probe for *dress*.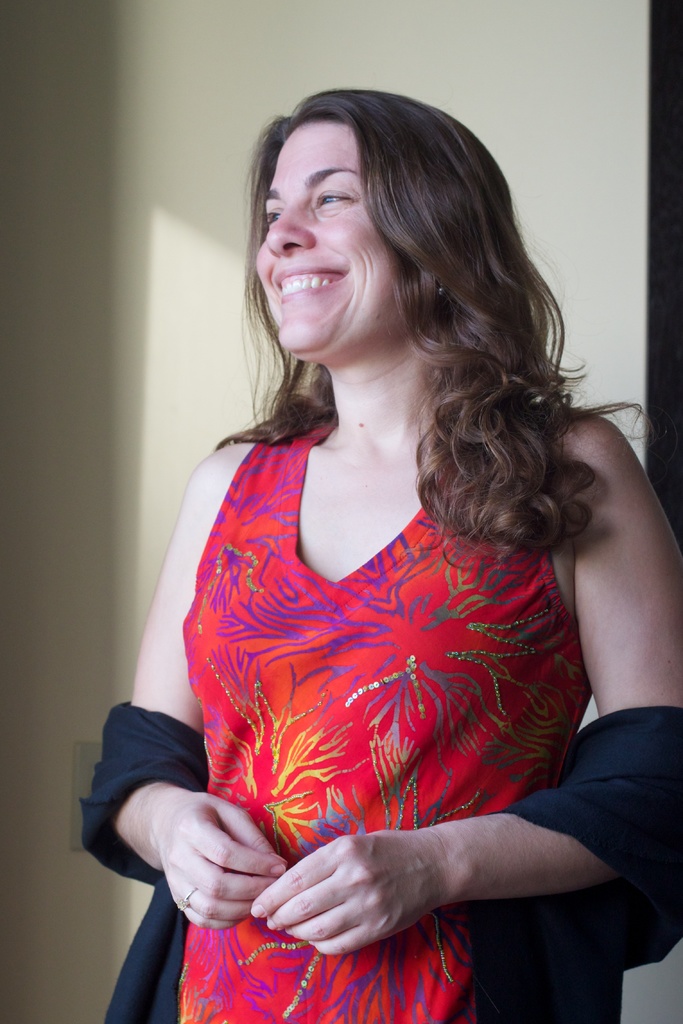
Probe result: bbox(176, 420, 595, 1023).
